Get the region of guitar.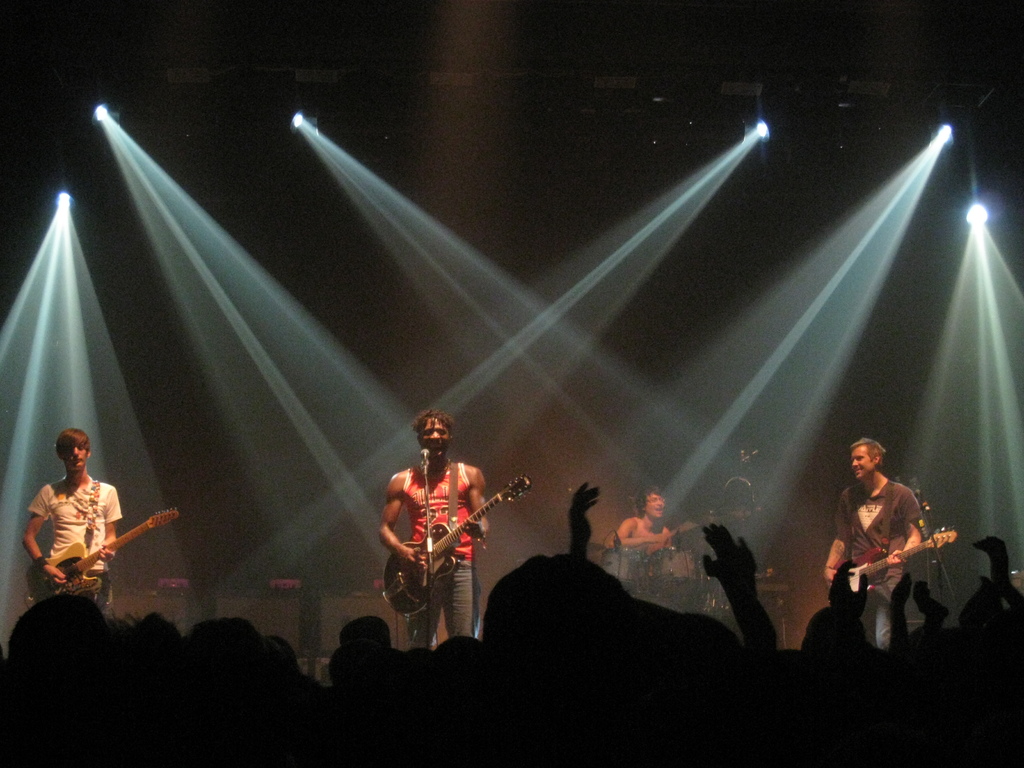
bbox=(812, 523, 958, 620).
